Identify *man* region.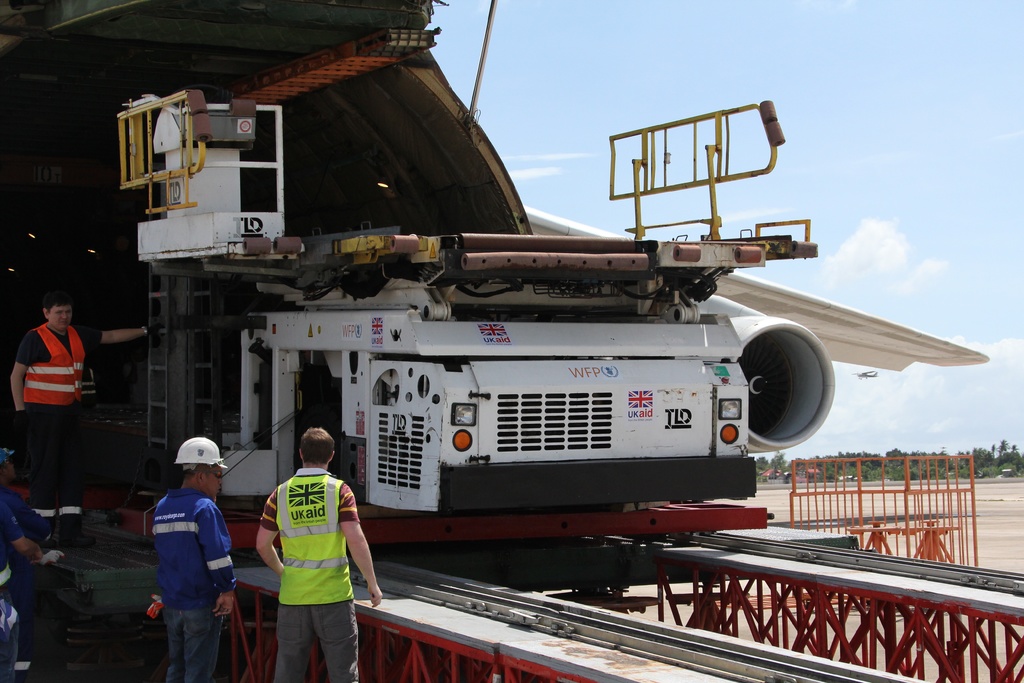
Region: rect(11, 292, 146, 550).
